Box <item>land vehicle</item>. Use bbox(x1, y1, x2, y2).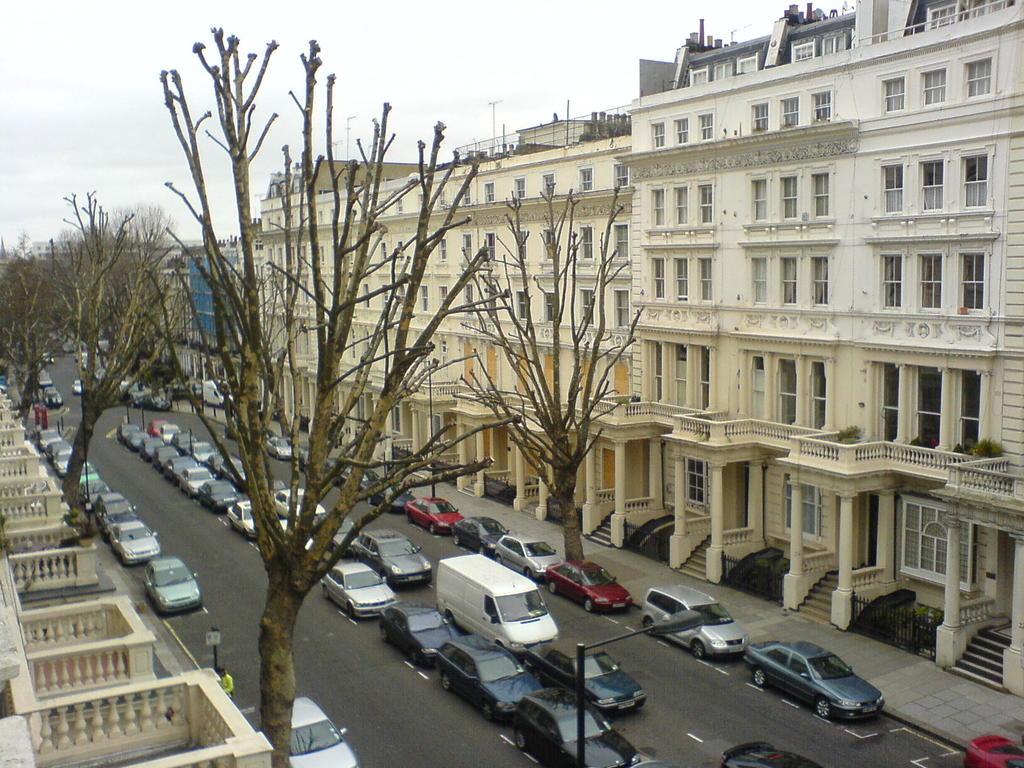
bbox(964, 736, 1023, 766).
